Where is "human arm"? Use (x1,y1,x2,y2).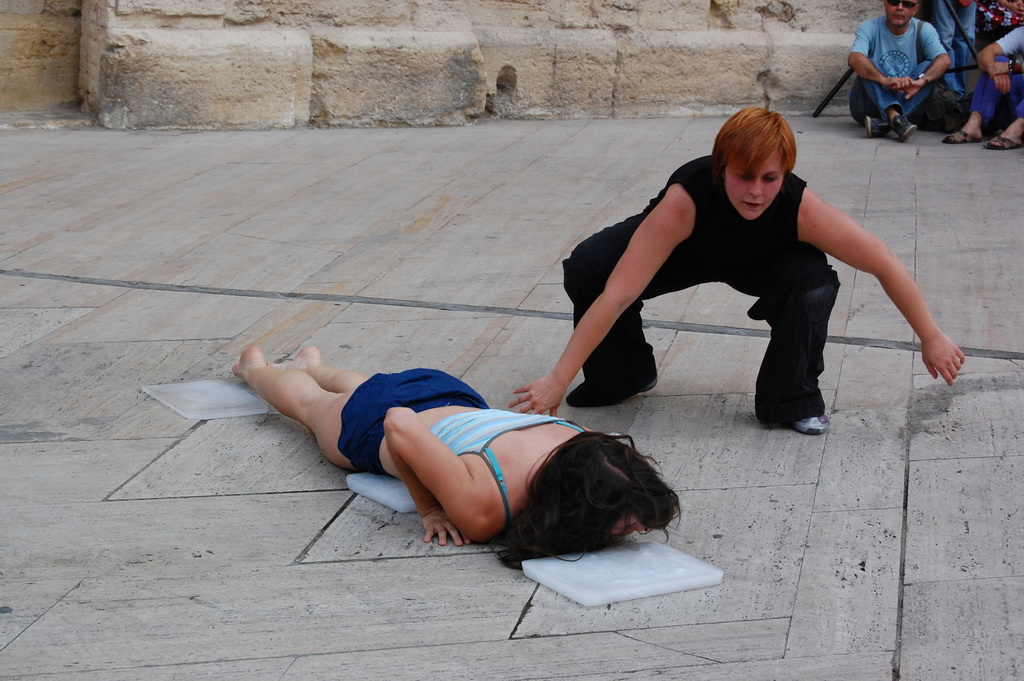
(904,19,950,97).
